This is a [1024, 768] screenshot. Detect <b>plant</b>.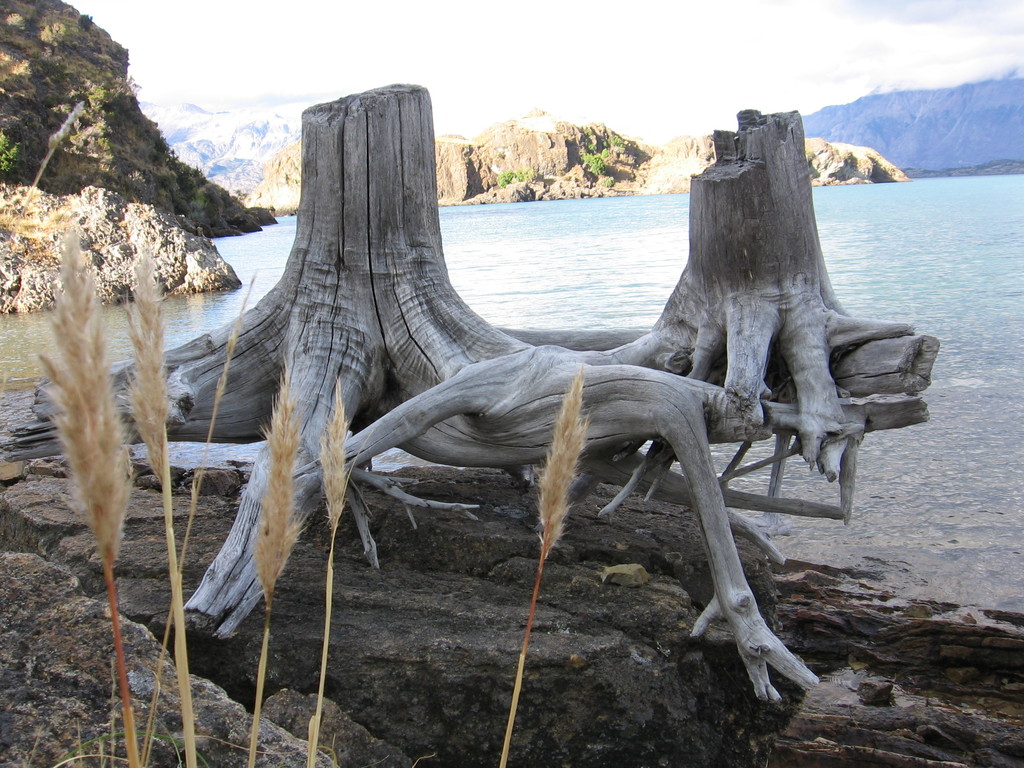
309 371 372 767.
